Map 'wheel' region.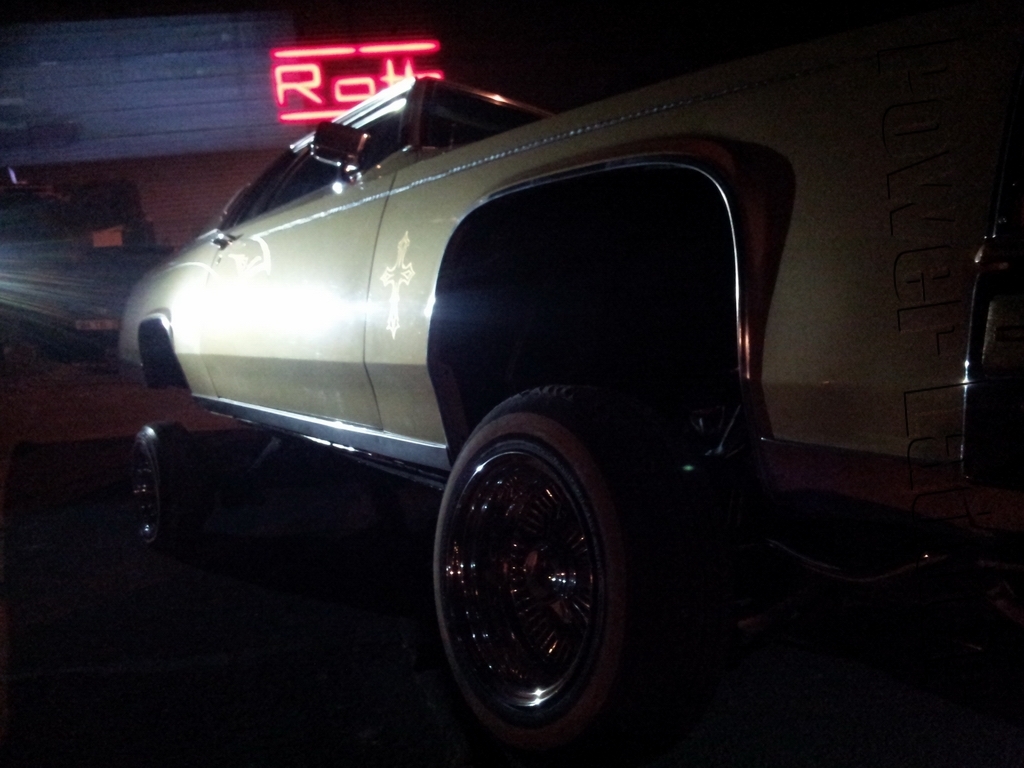
Mapped to {"x1": 422, "y1": 367, "x2": 681, "y2": 767}.
